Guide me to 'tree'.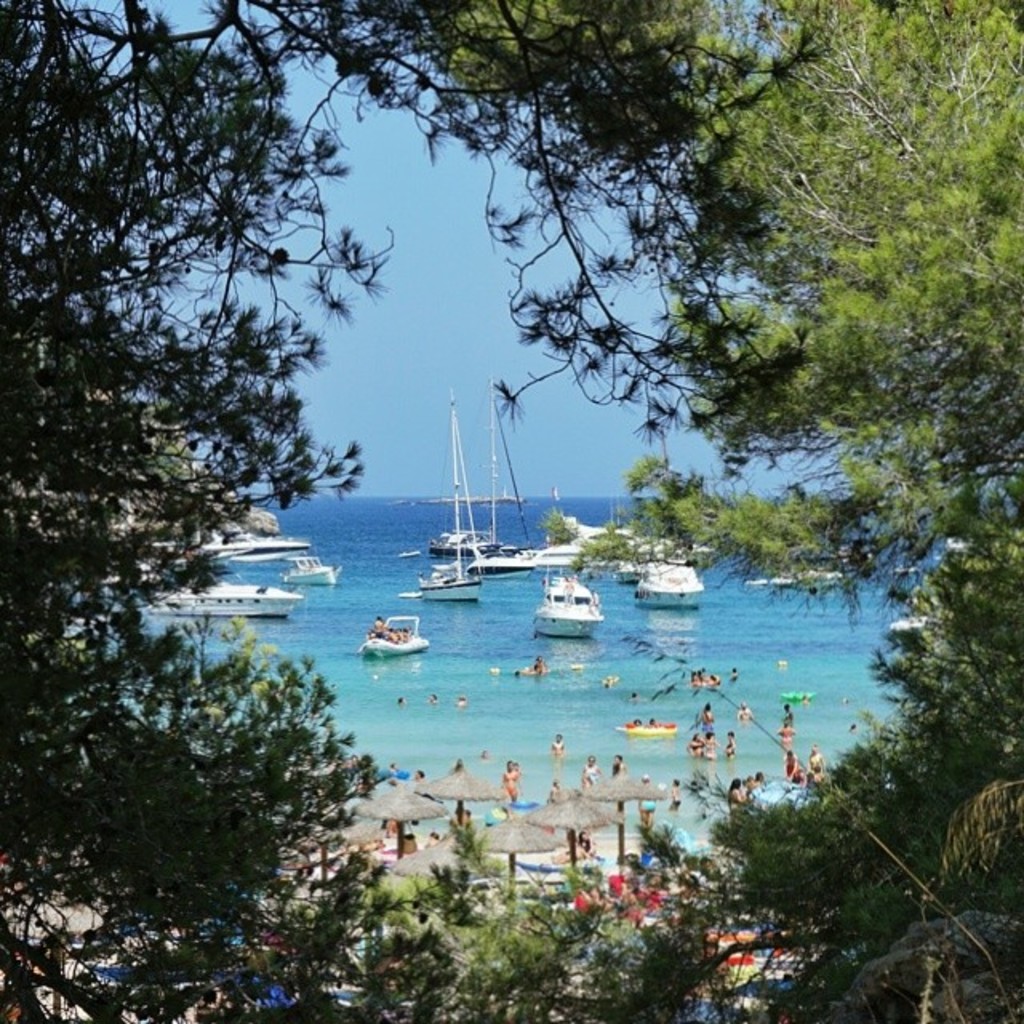
Guidance: 378/0/1022/1022.
